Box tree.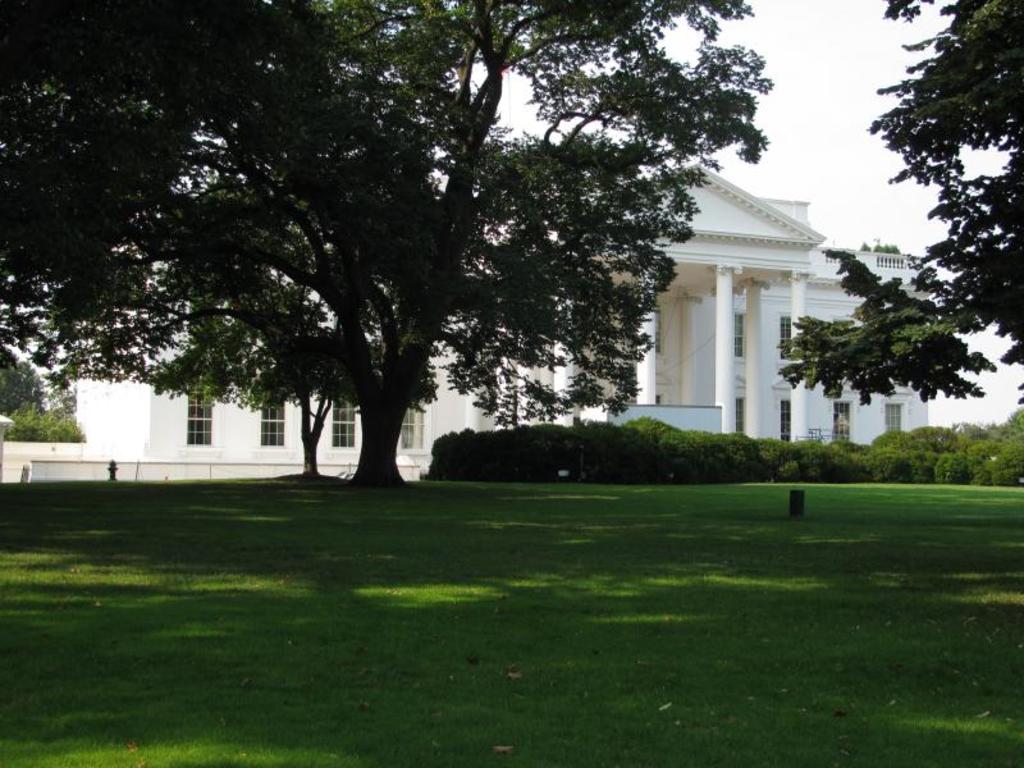
0:0:751:483.
